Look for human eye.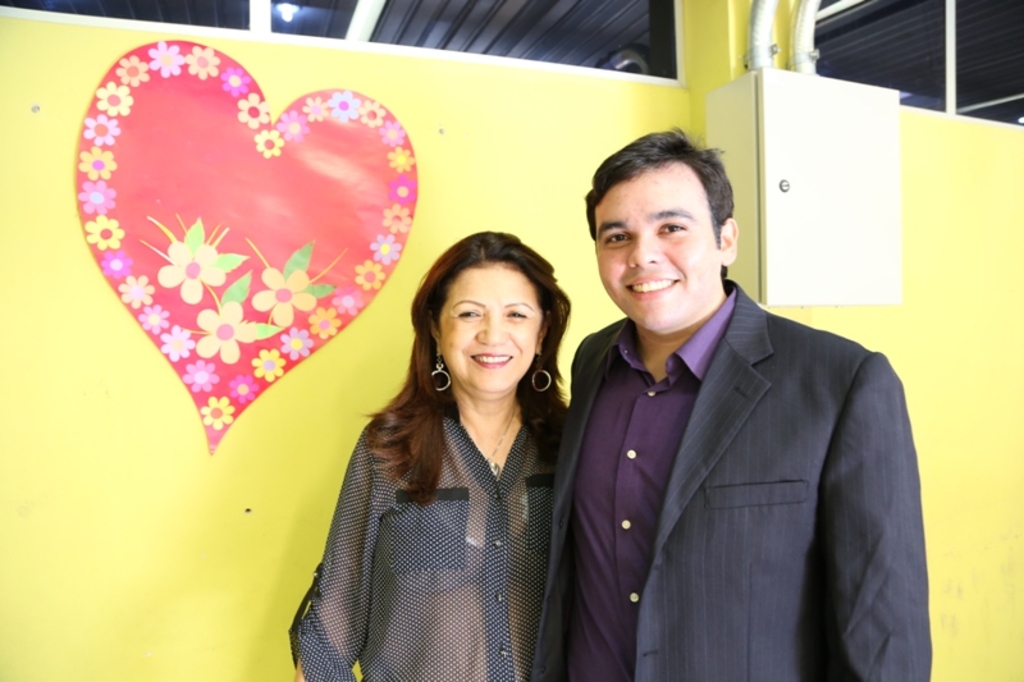
Found: (653, 219, 691, 233).
